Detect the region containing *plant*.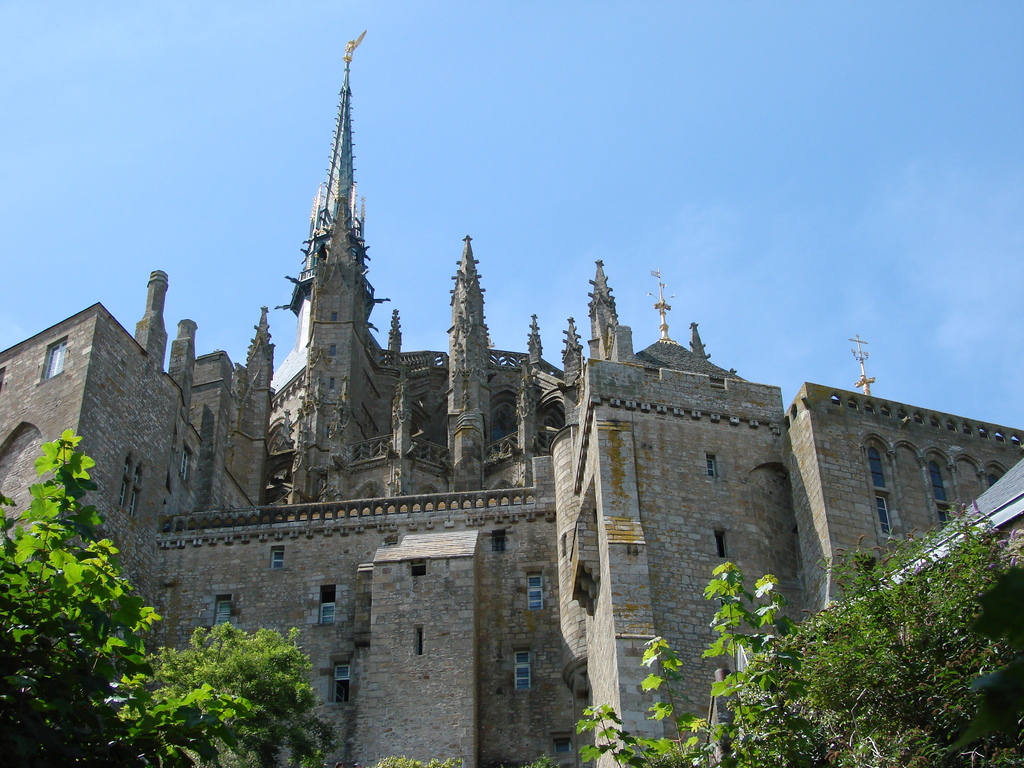
[575, 557, 804, 767].
